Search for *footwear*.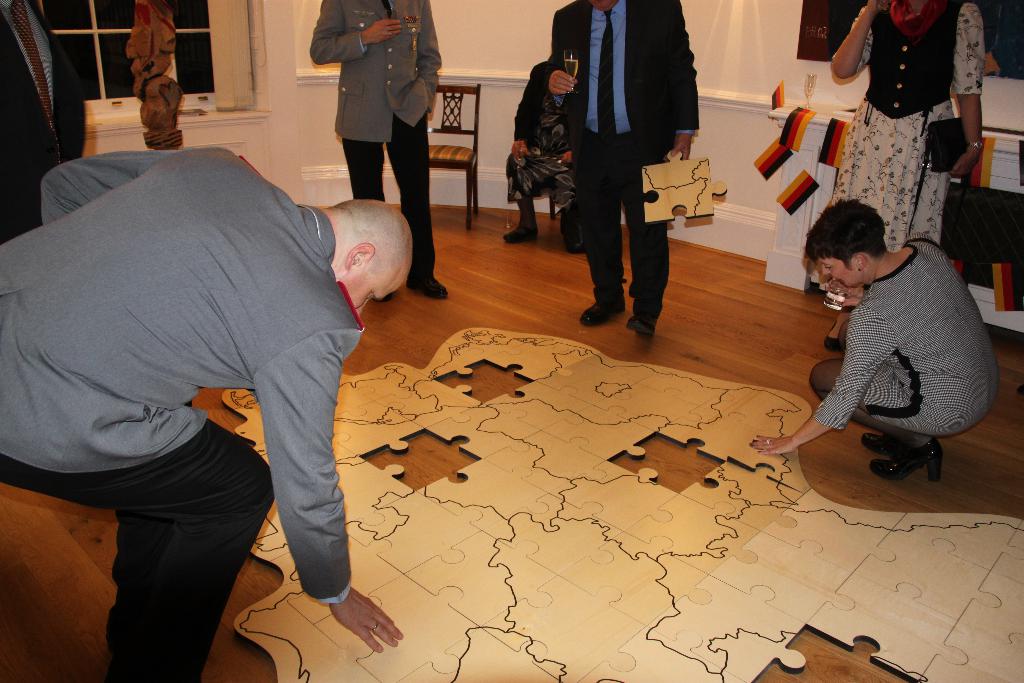
Found at detection(548, 204, 592, 263).
